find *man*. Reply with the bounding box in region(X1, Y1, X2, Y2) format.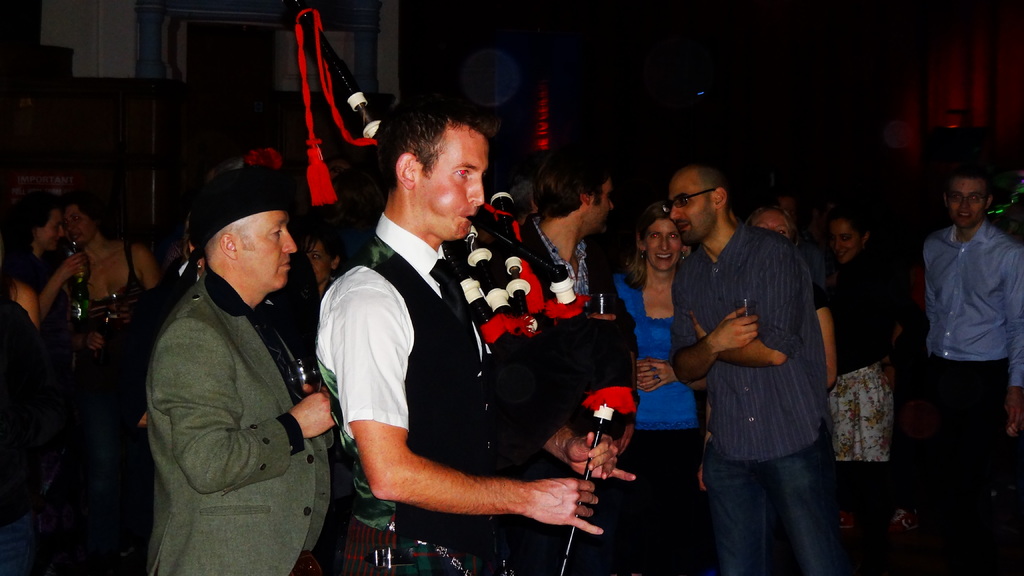
region(131, 146, 340, 574).
